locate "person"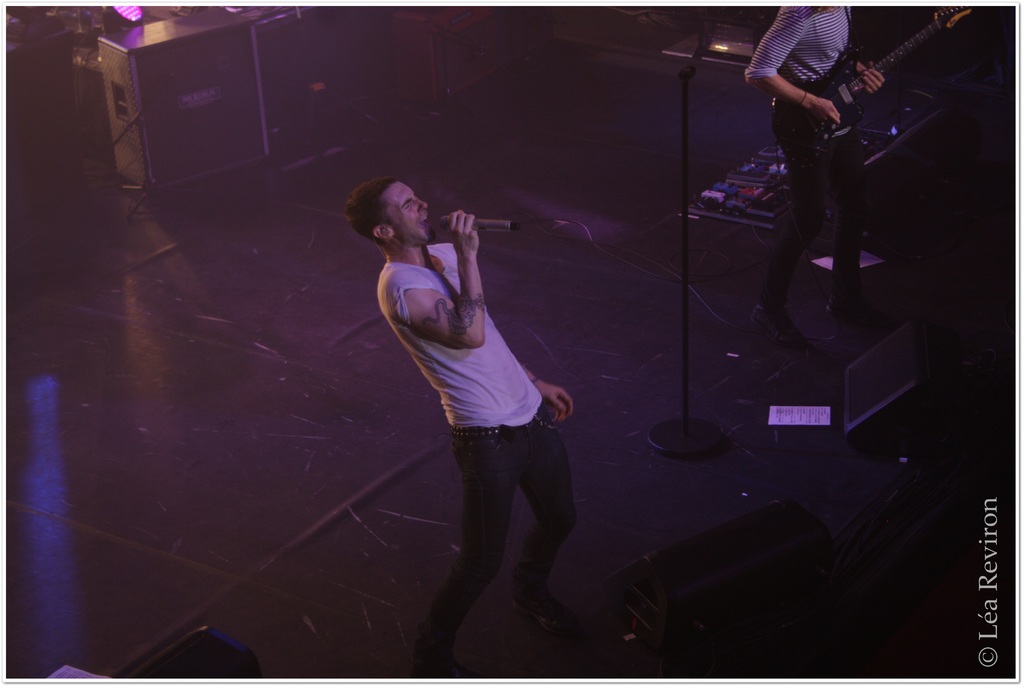
BBox(744, 0, 886, 356)
